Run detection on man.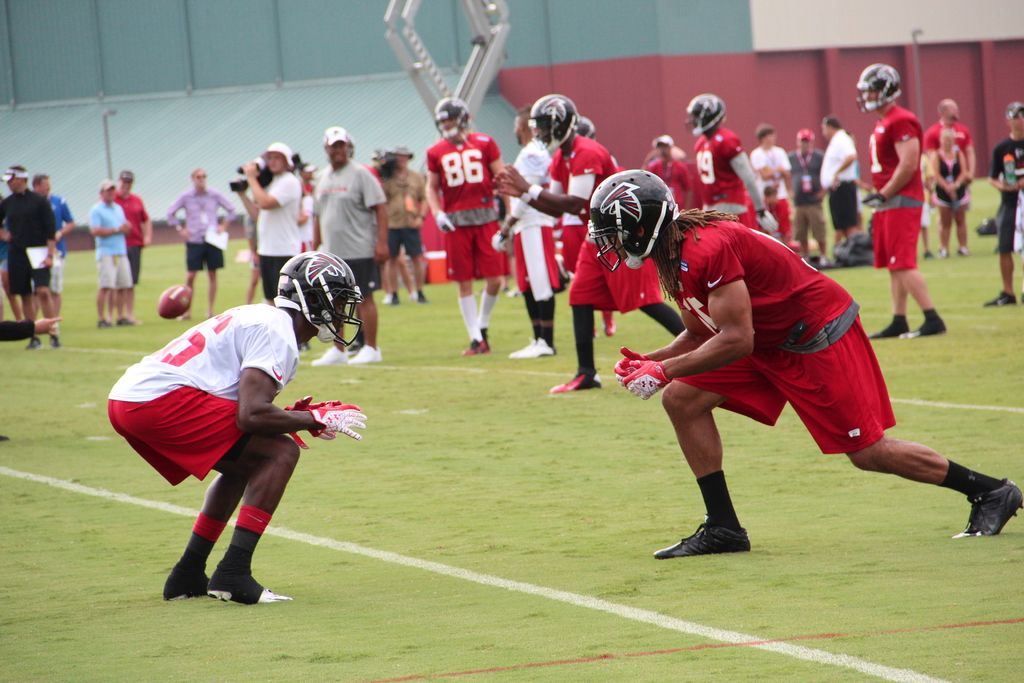
Result: <box>163,167,236,319</box>.
